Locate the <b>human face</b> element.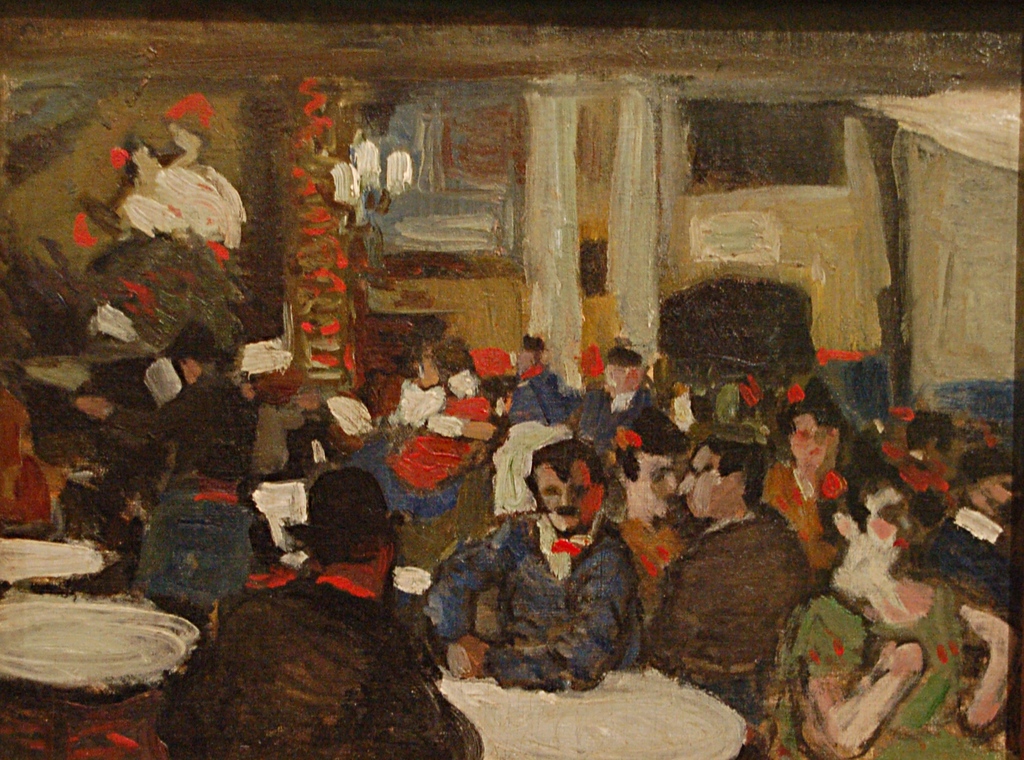
Element bbox: x1=681, y1=445, x2=728, y2=516.
